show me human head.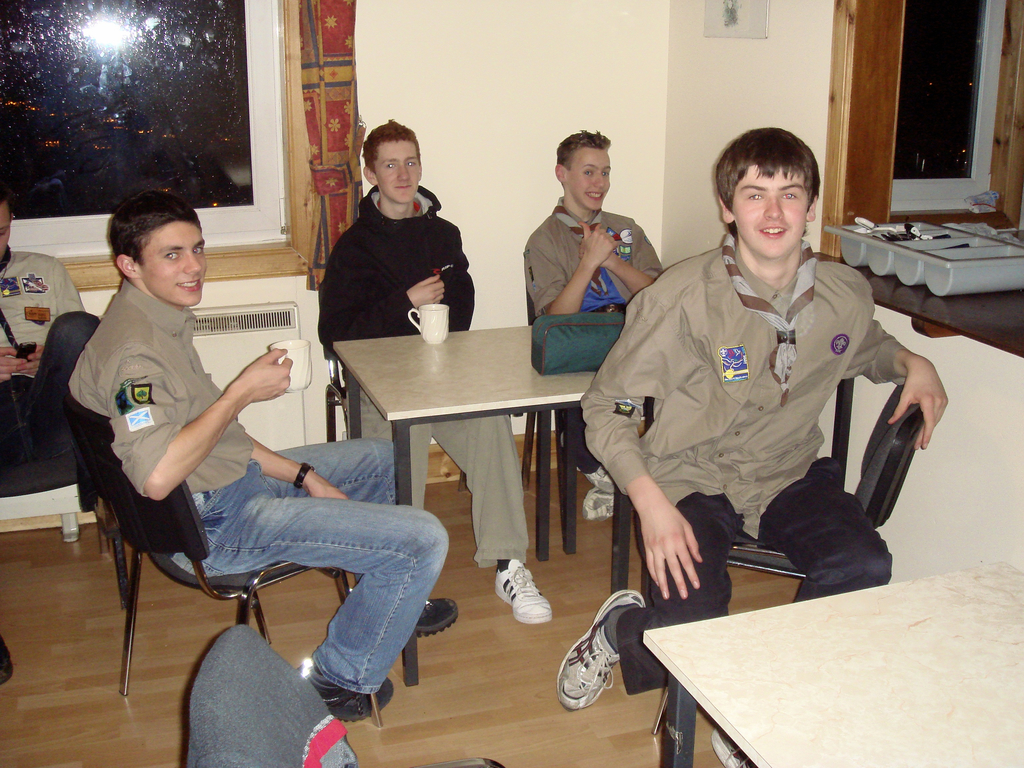
human head is here: Rect(106, 190, 209, 305).
